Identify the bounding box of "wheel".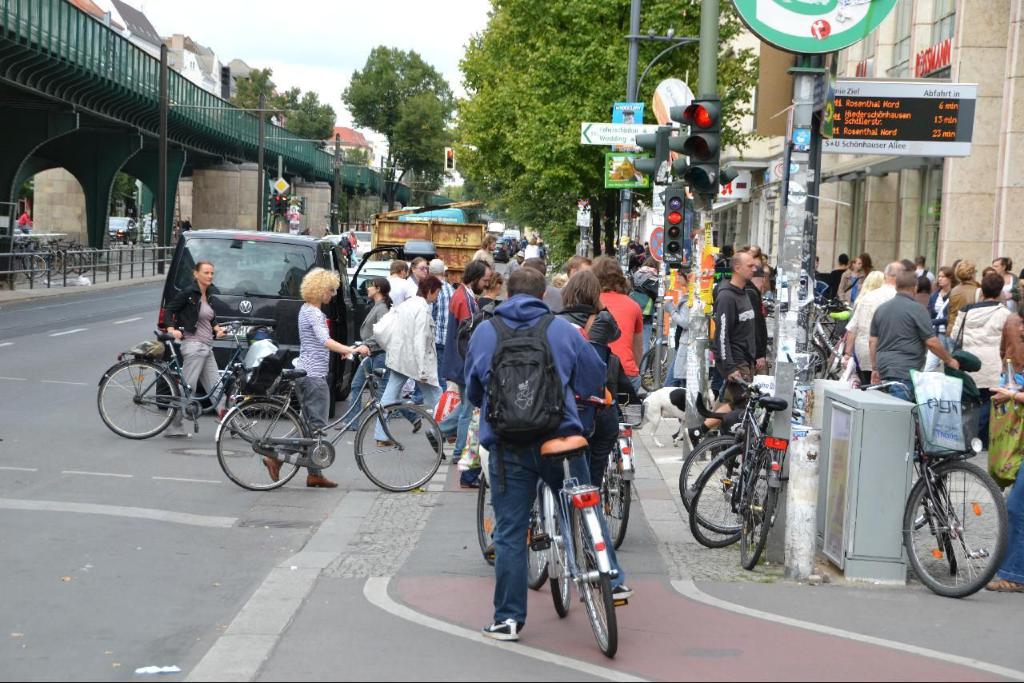
[551, 500, 570, 621].
